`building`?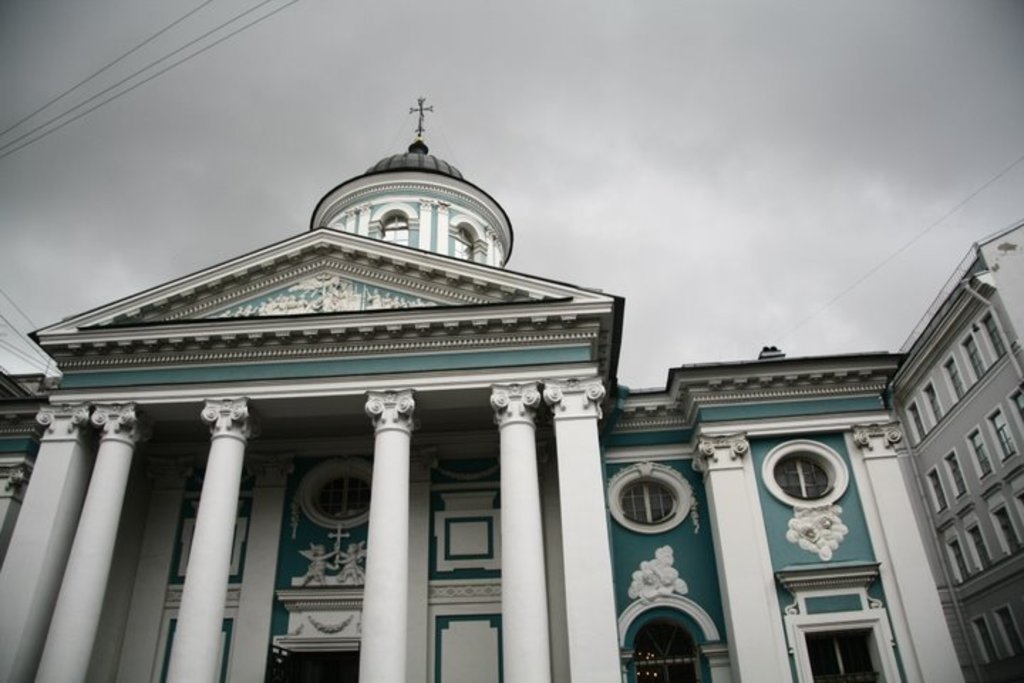
bbox=(0, 90, 1023, 682)
